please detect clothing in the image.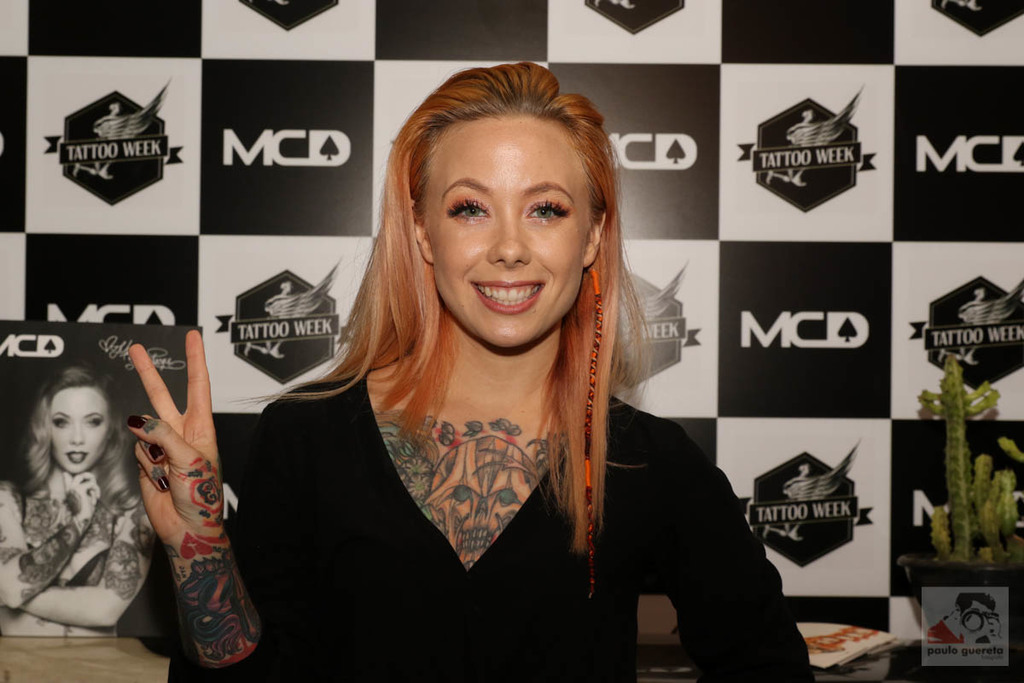
28:487:114:614.
